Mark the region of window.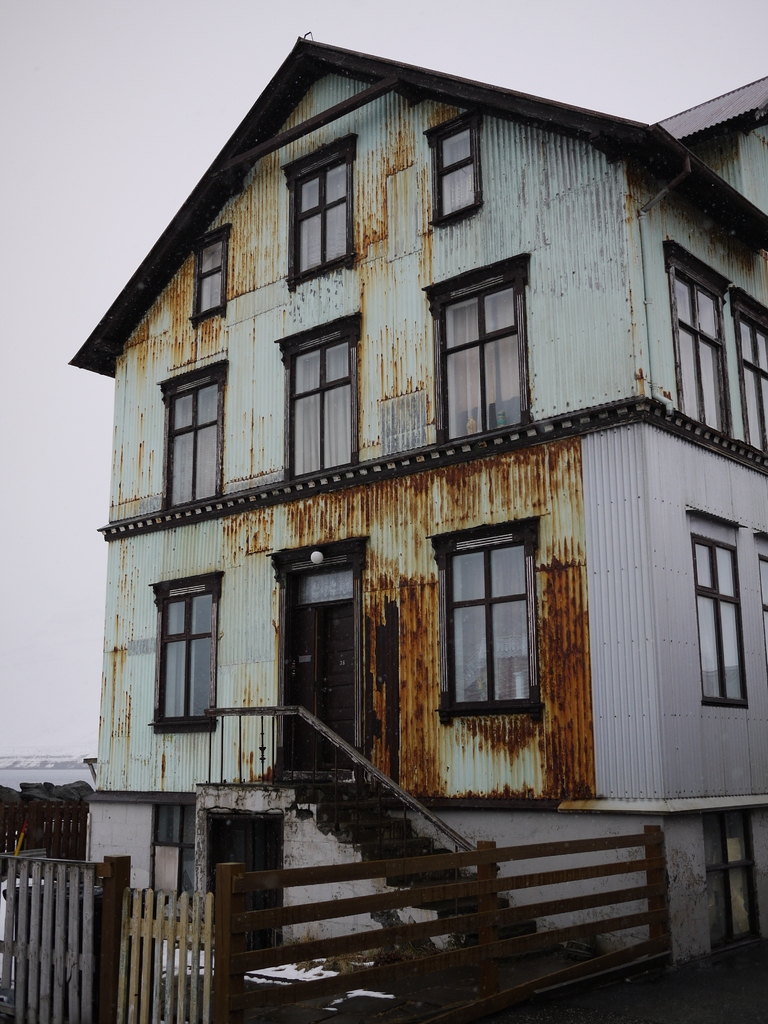
Region: bbox=(156, 370, 224, 504).
